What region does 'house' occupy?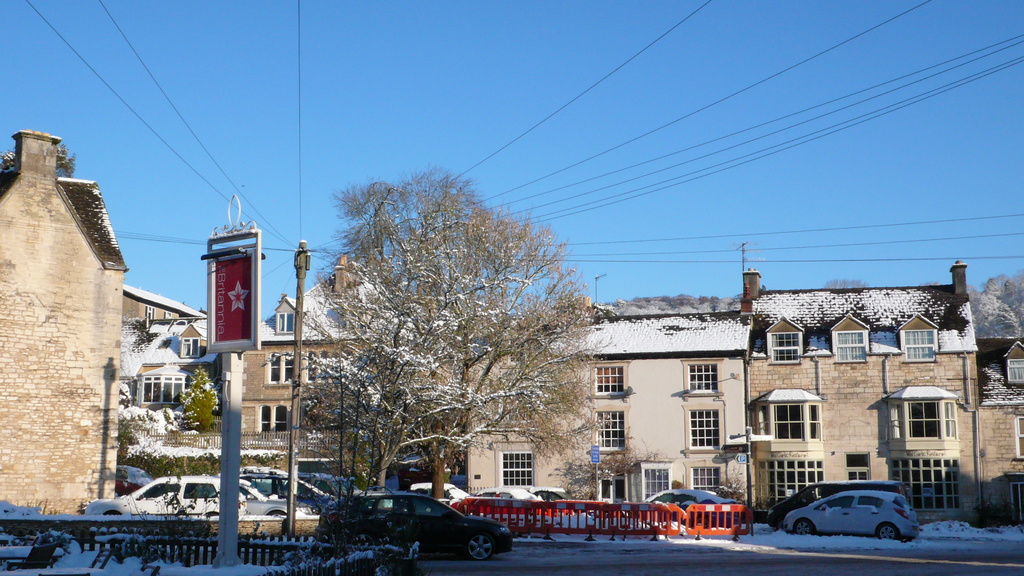
pyautogui.locateOnScreen(730, 259, 1023, 539).
